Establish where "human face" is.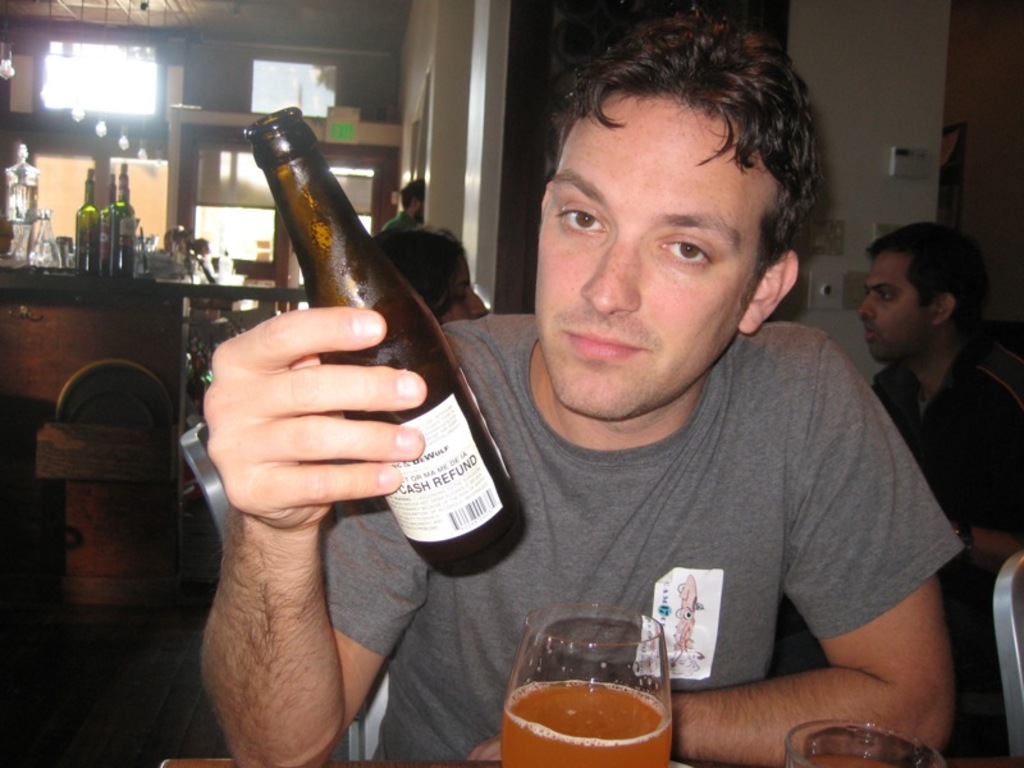
Established at detection(431, 252, 488, 323).
